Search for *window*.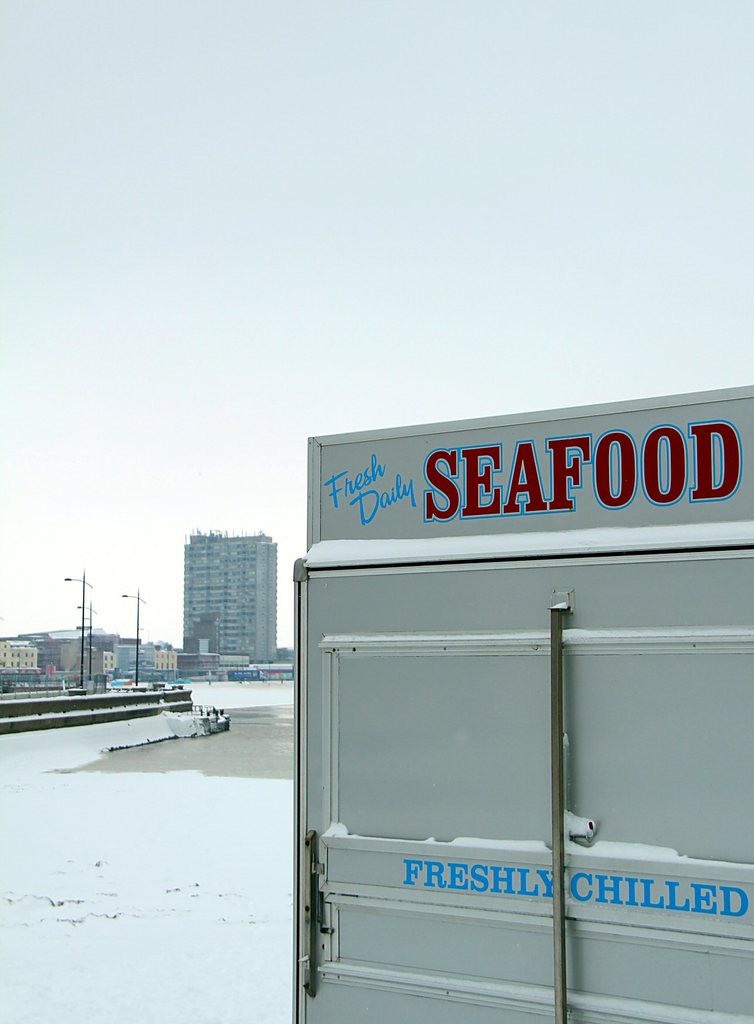
Found at (x1=1, y1=660, x2=4, y2=668).
